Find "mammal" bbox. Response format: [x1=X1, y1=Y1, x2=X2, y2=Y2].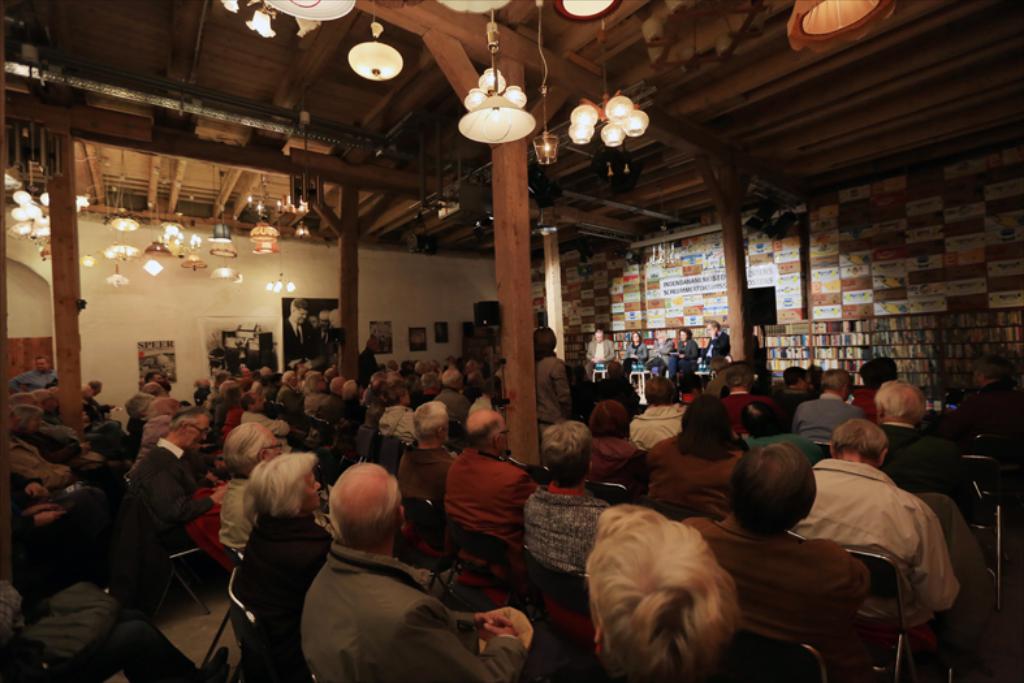
[x1=246, y1=457, x2=332, y2=682].
